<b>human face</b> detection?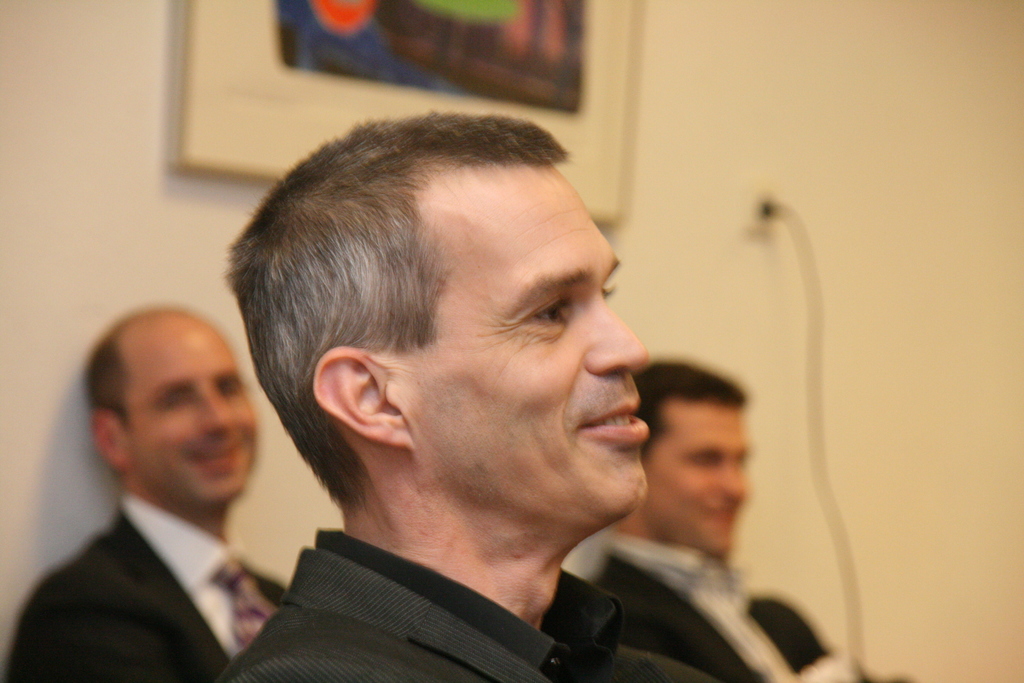
crop(641, 404, 748, 564)
